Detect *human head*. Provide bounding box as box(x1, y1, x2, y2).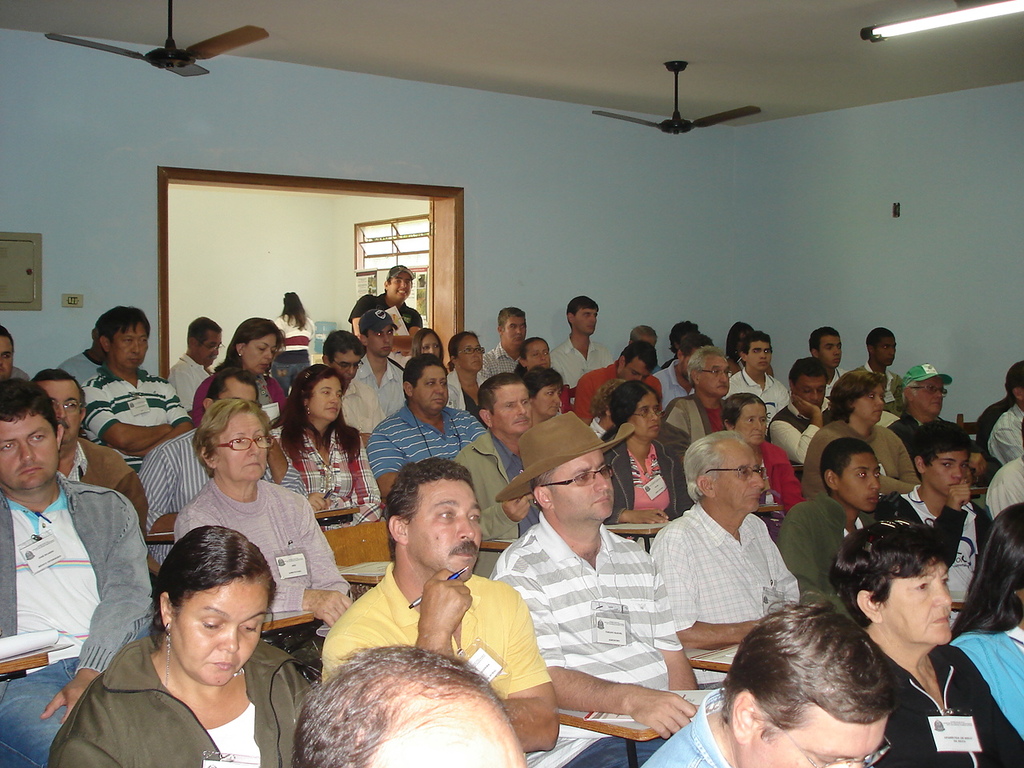
box(282, 290, 304, 316).
